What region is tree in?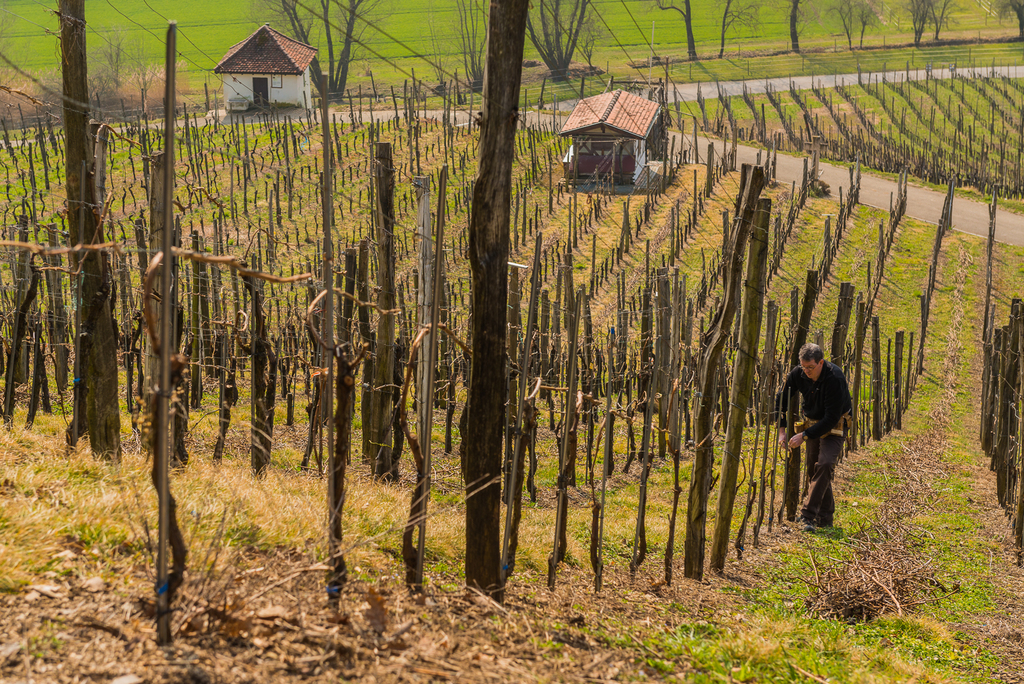
crop(982, 0, 1023, 44).
